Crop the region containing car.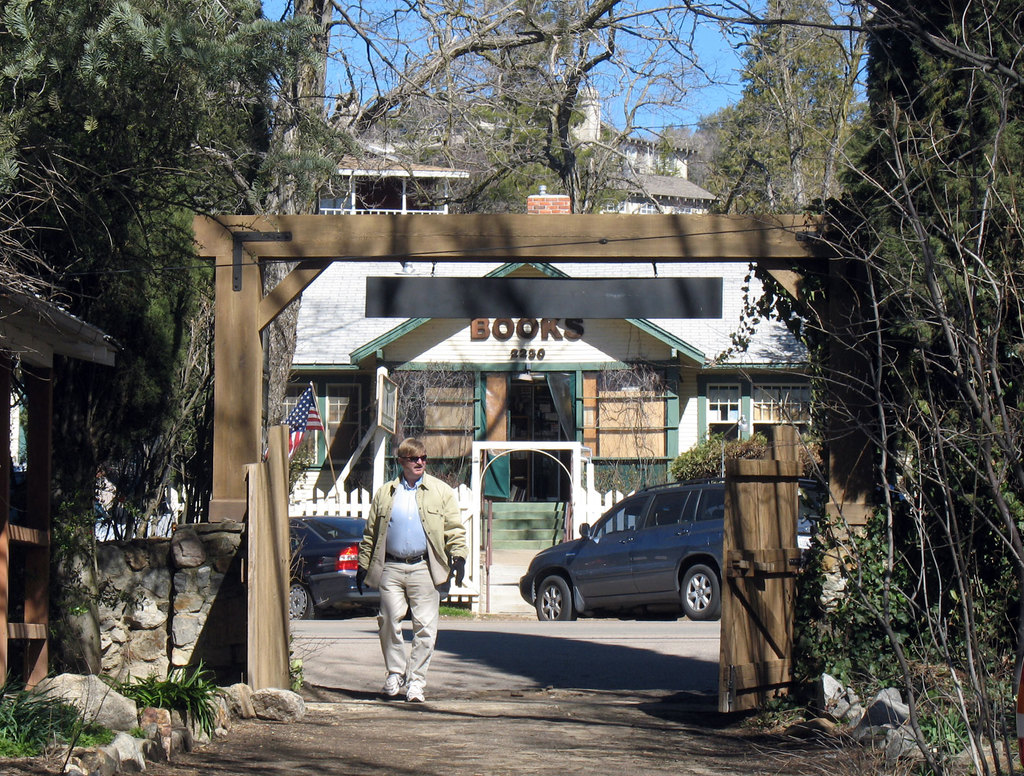
Crop region: bbox=(520, 480, 816, 621).
